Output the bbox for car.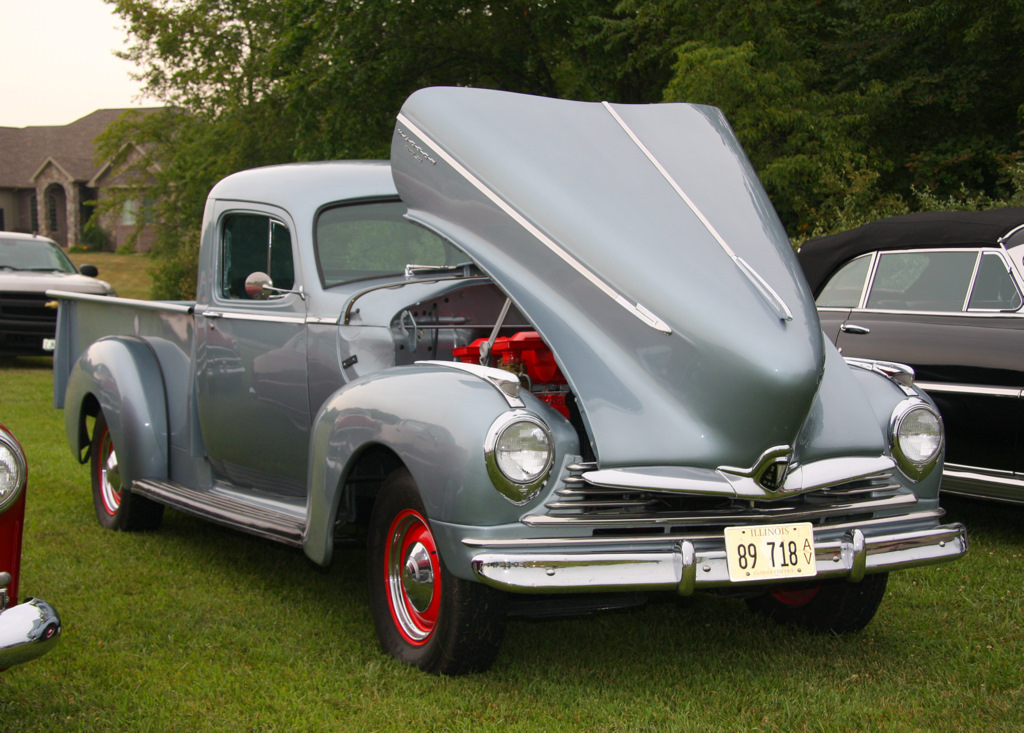
794 204 1023 503.
